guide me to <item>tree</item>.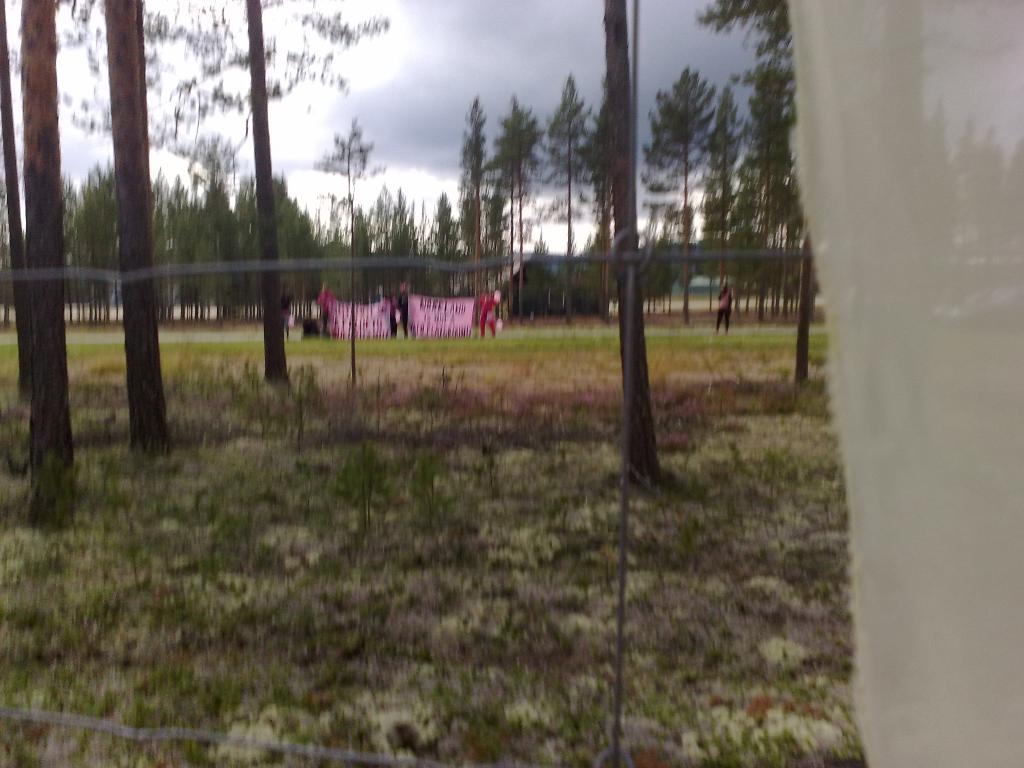
Guidance: [596, 0, 666, 479].
